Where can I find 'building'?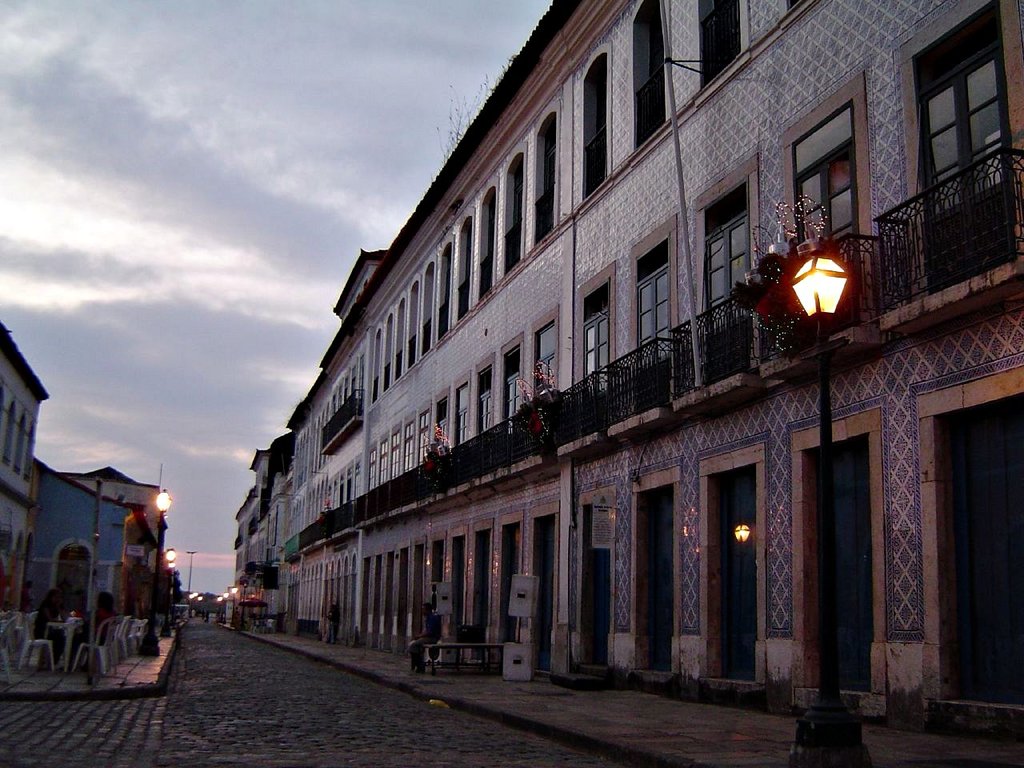
You can find it at 0:326:49:618.
